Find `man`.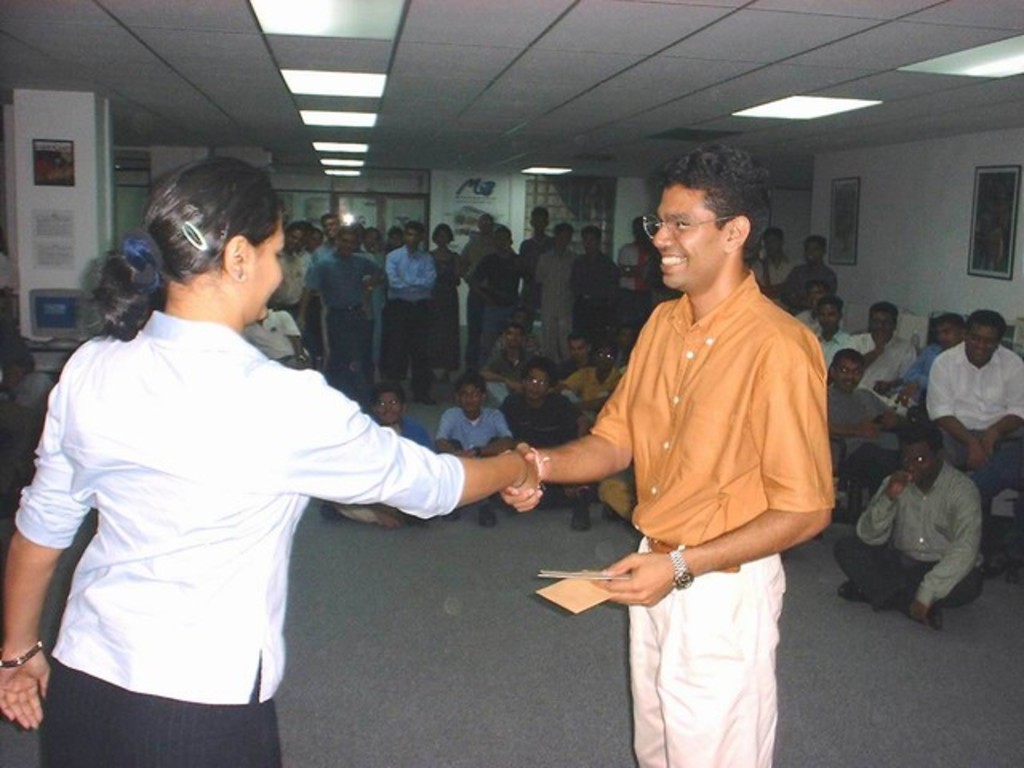
bbox=[829, 346, 910, 501].
